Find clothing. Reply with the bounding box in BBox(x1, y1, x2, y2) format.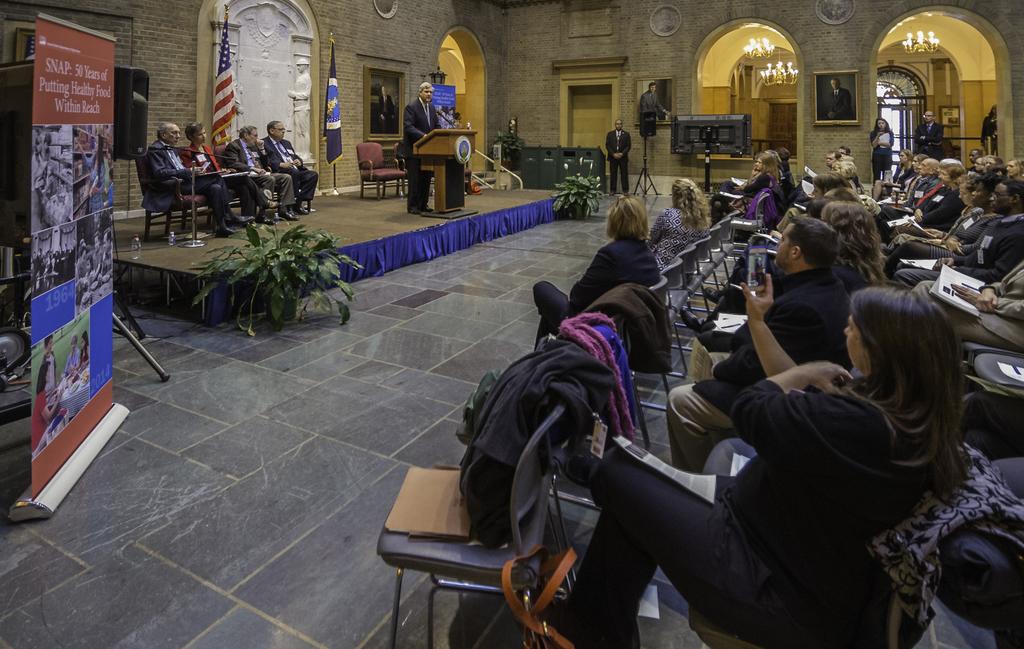
BBox(904, 176, 942, 204).
